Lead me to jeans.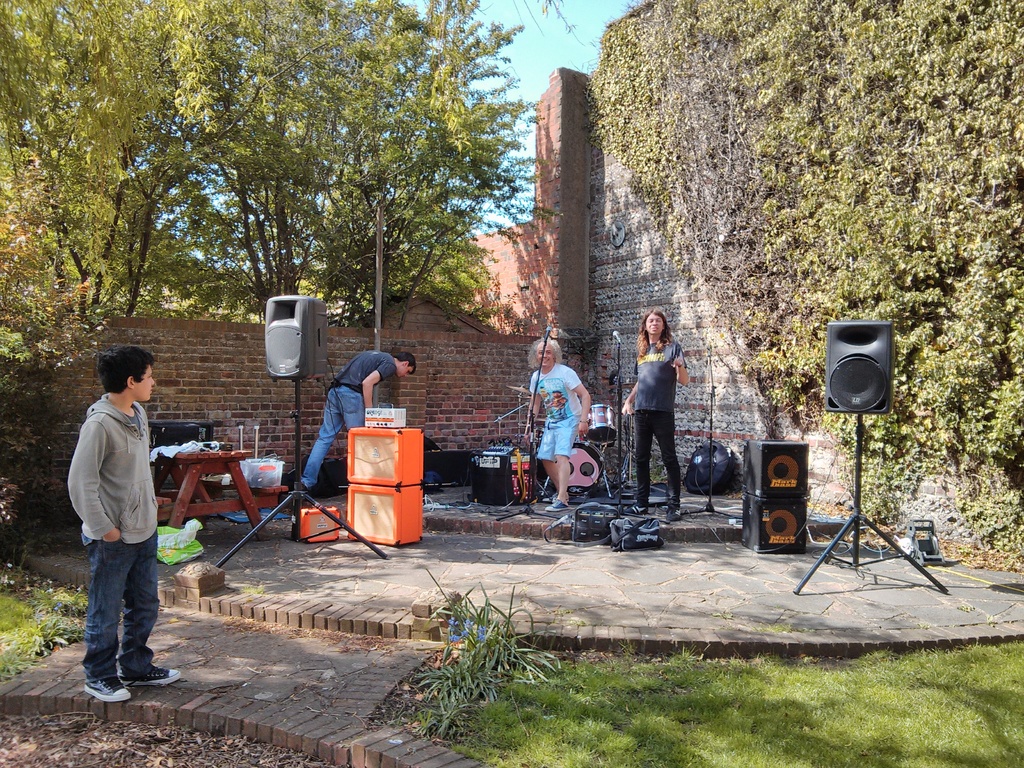
Lead to {"left": 293, "top": 387, "right": 364, "bottom": 492}.
